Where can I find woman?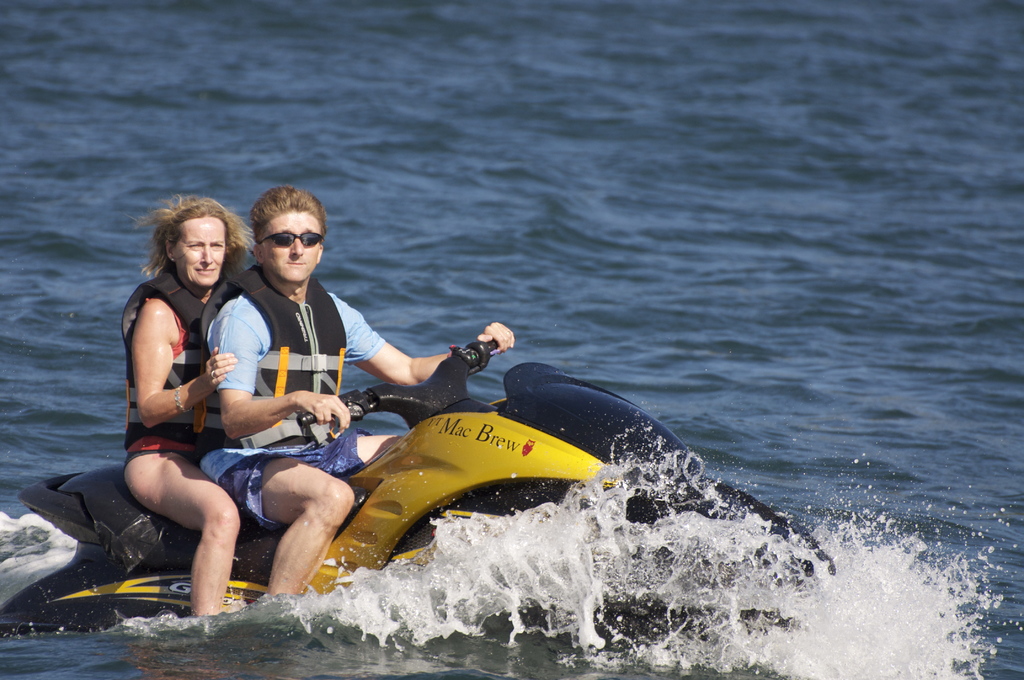
You can find it at 122:199:260:627.
